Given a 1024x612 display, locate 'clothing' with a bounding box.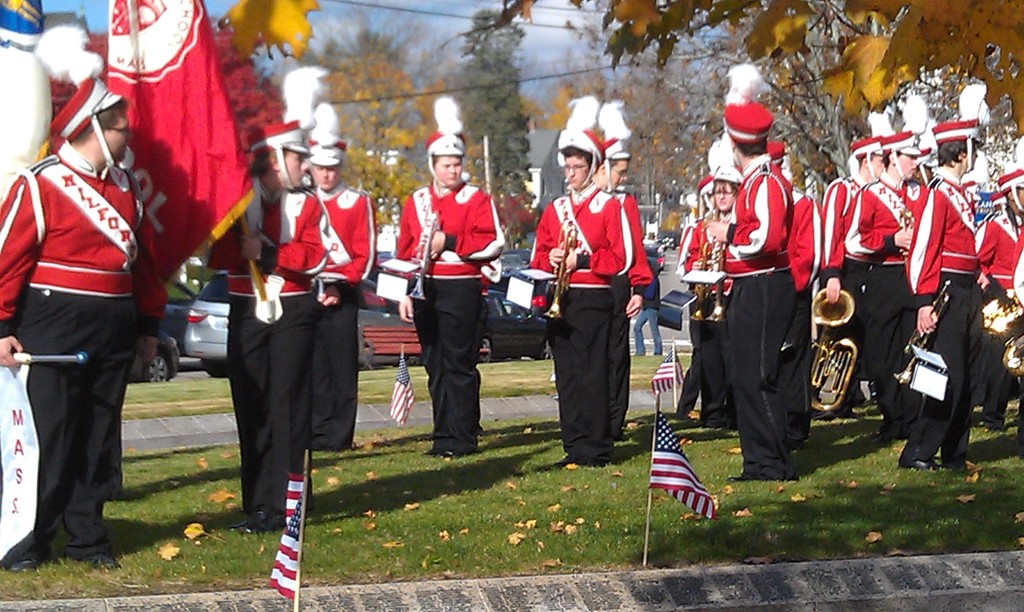
Located: select_region(590, 104, 650, 433).
